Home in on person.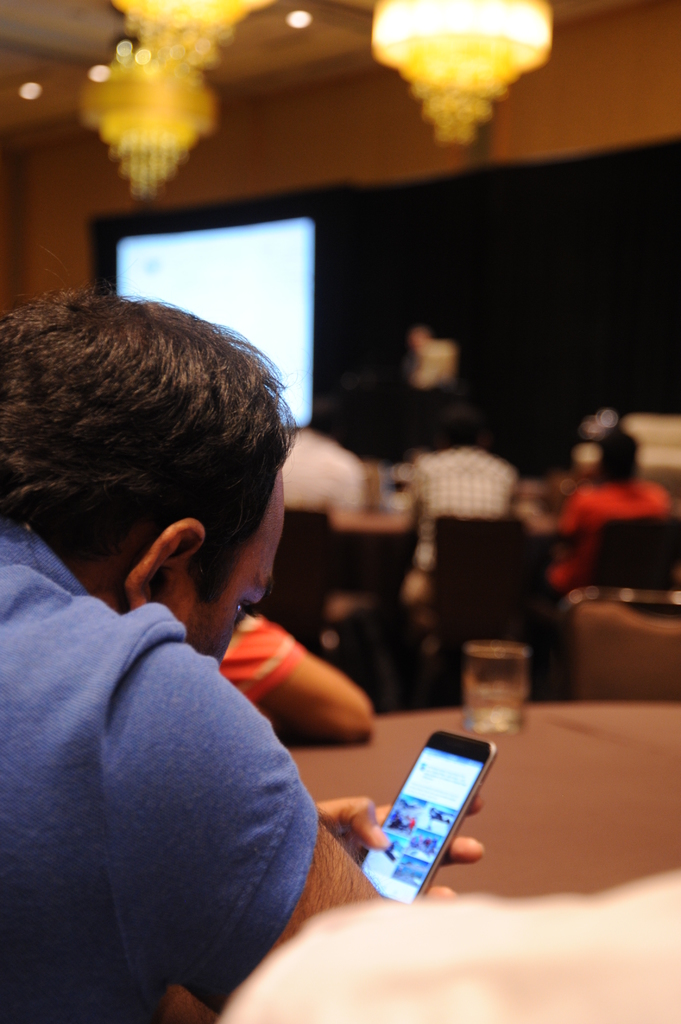
Homed in at bbox=[531, 438, 680, 584].
